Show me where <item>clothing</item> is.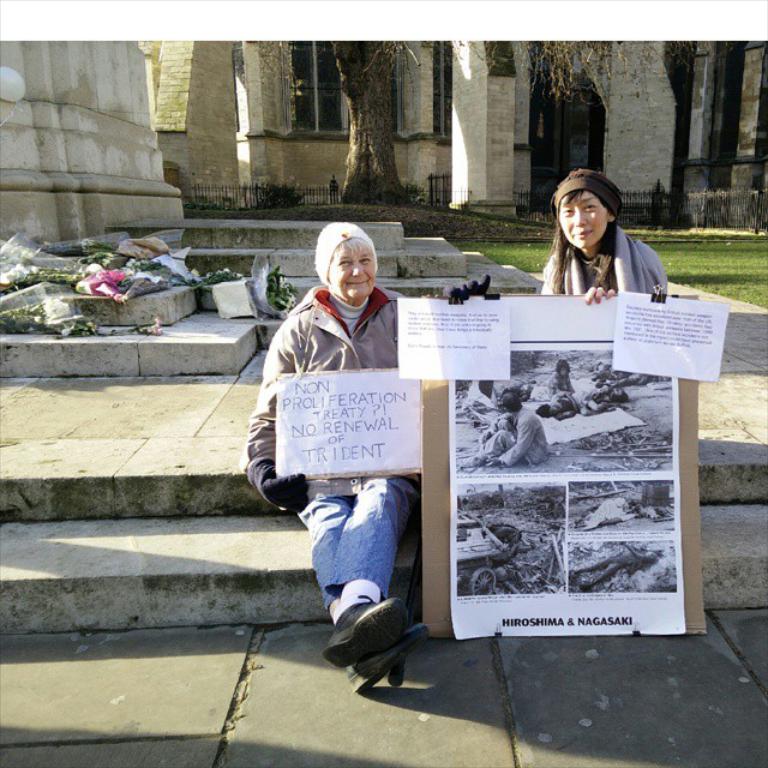
<item>clothing</item> is at left=538, top=223, right=667, bottom=307.
